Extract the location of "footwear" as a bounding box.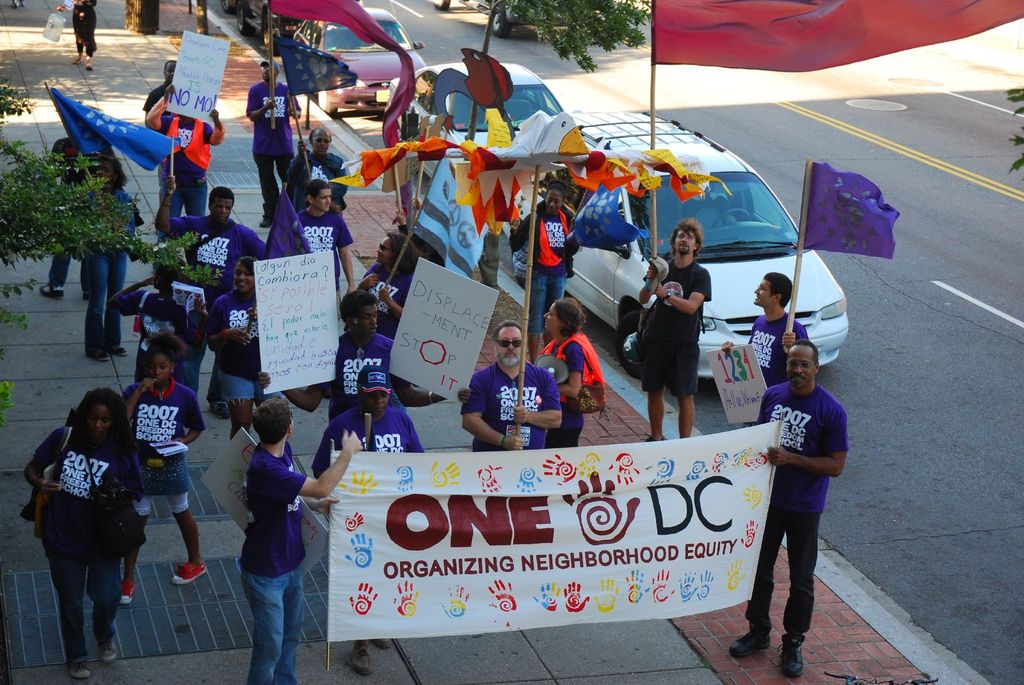
39 285 63 299.
